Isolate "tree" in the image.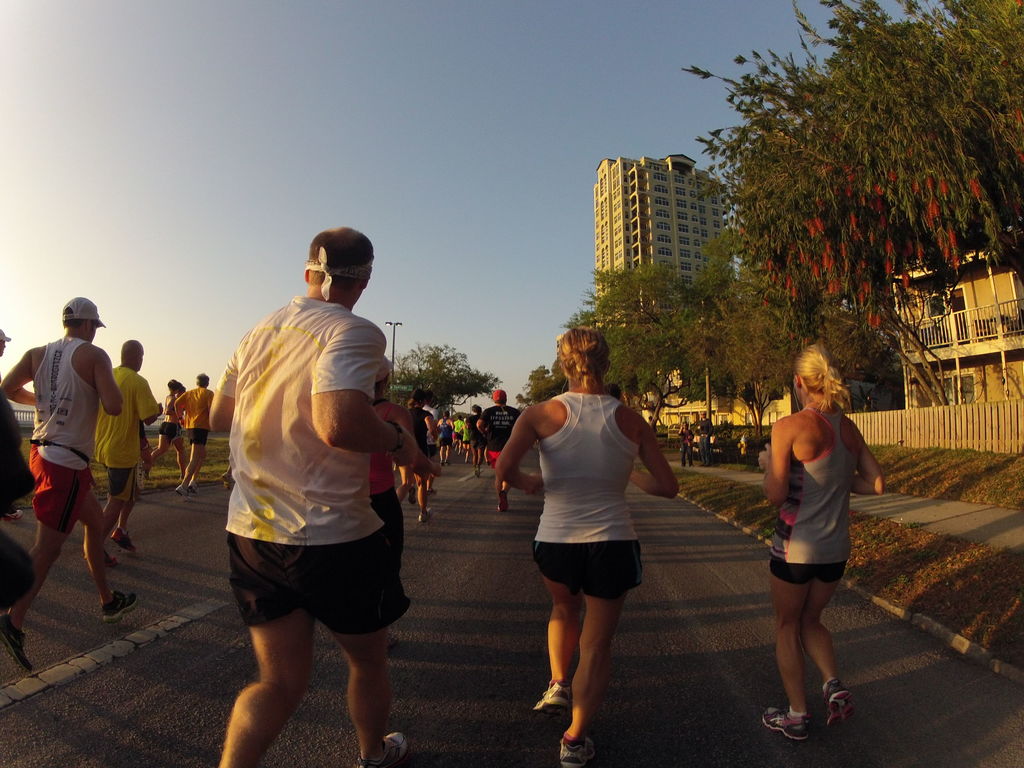
Isolated region: 761 157 986 420.
